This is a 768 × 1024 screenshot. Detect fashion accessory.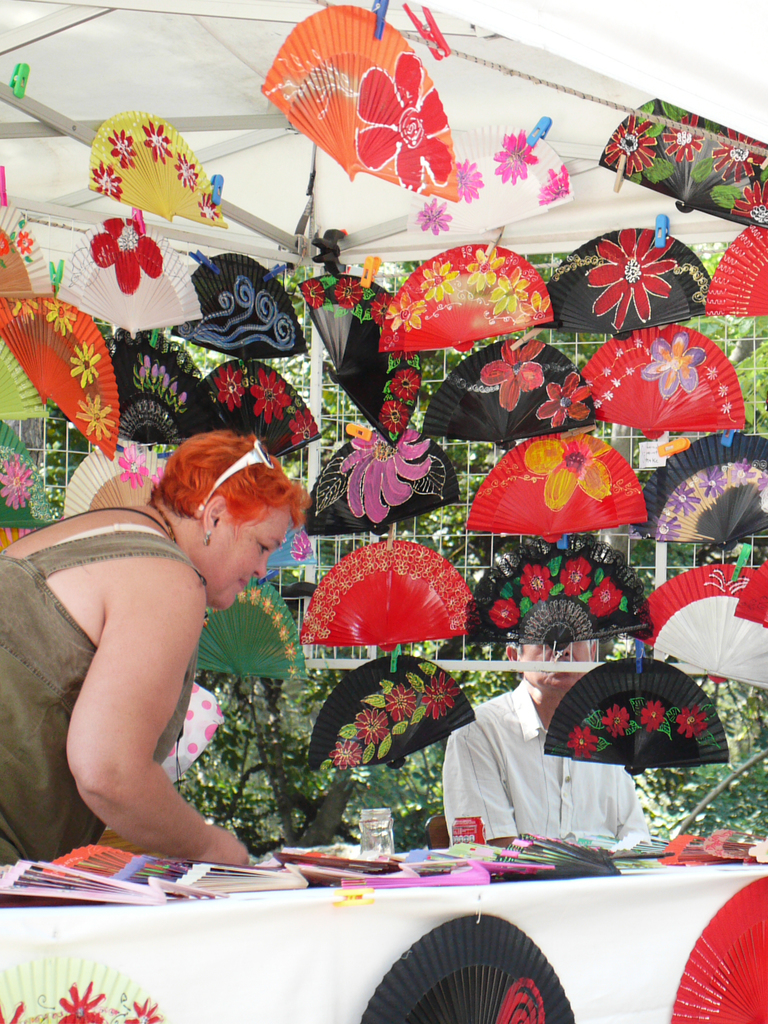
[x1=172, y1=248, x2=310, y2=356].
